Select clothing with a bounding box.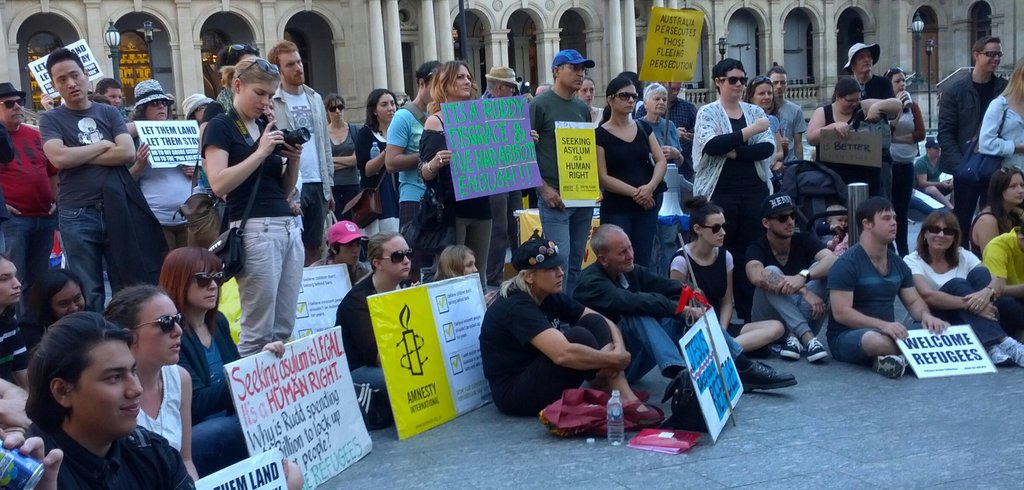
BBox(639, 115, 680, 277).
